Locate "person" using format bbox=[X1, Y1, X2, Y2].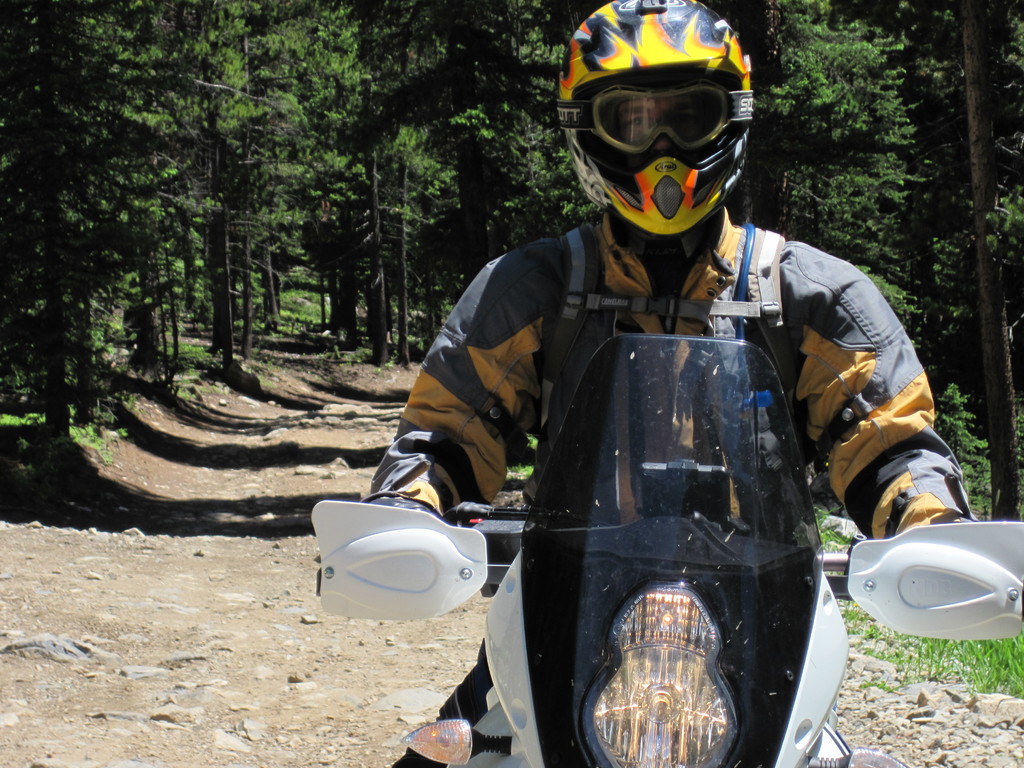
bbox=[351, 51, 905, 746].
